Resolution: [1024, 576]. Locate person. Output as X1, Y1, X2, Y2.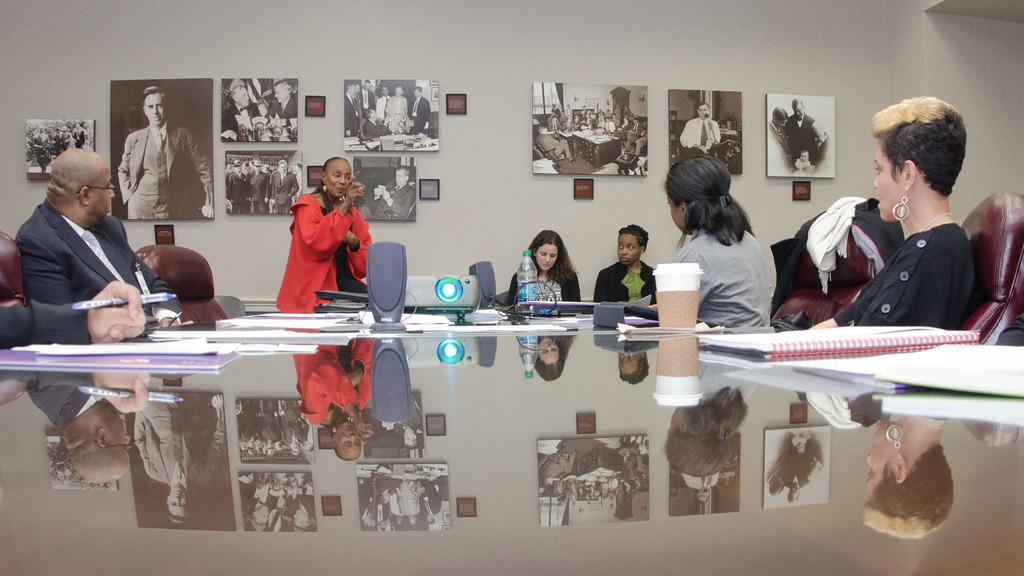
808, 96, 978, 331.
